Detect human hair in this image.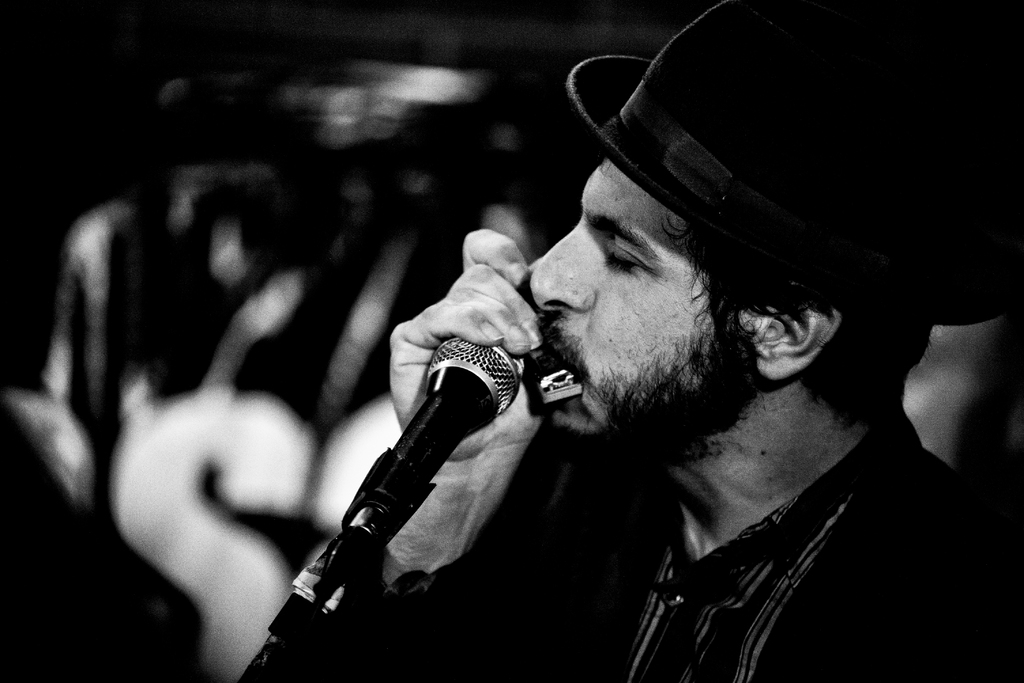
Detection: Rect(658, 217, 936, 423).
